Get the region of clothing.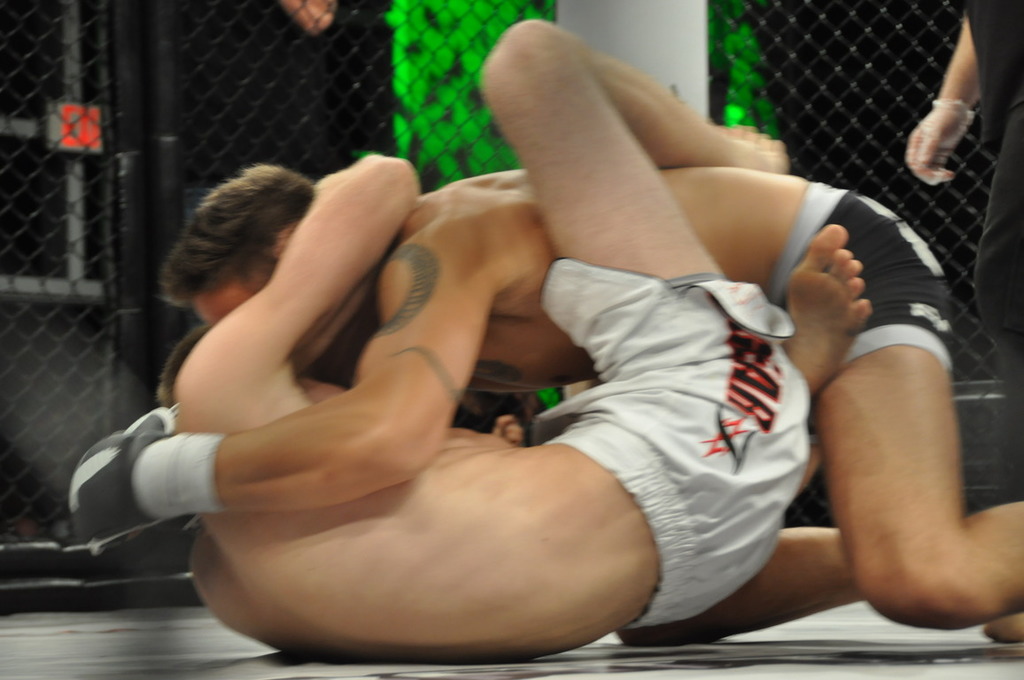
<region>778, 179, 959, 388</region>.
